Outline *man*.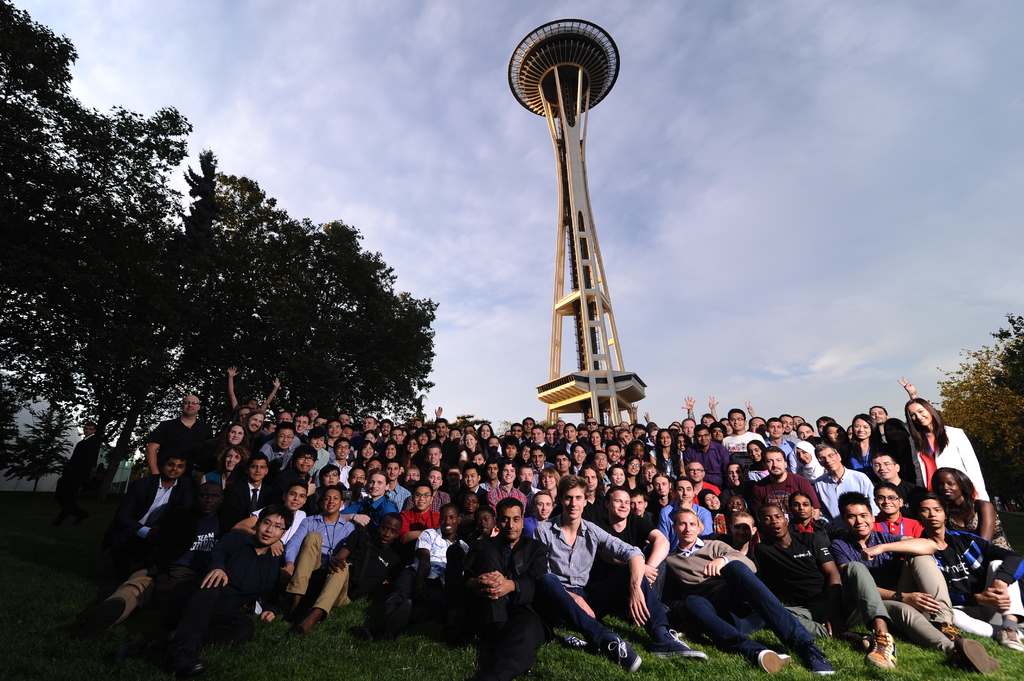
Outline: 387/424/412/447.
